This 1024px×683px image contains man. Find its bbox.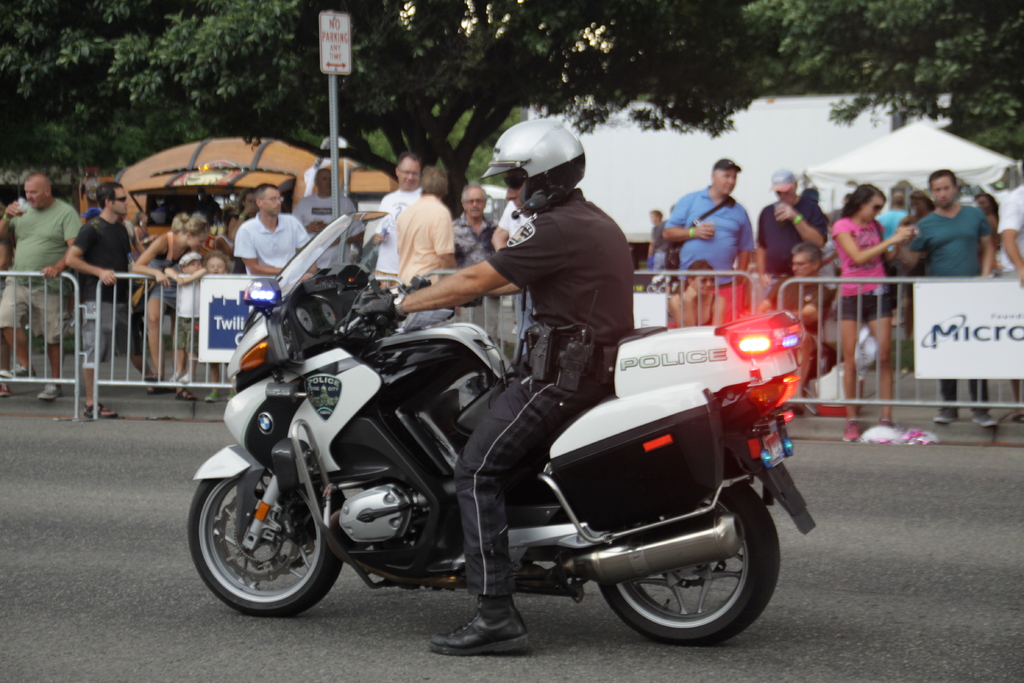
<bbox>649, 207, 666, 267</bbox>.
